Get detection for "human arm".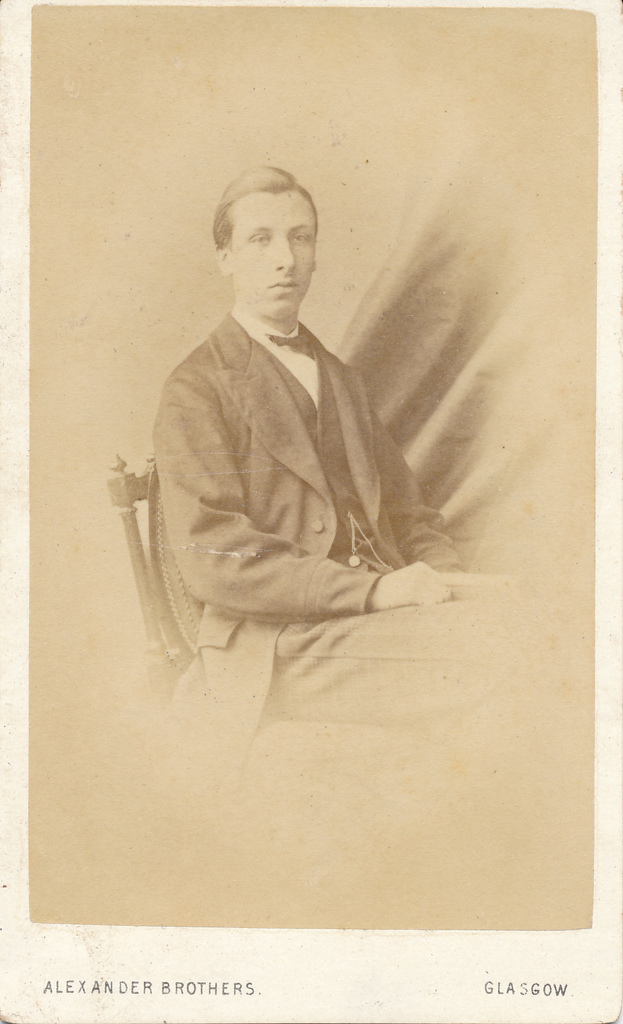
Detection: select_region(144, 375, 458, 621).
